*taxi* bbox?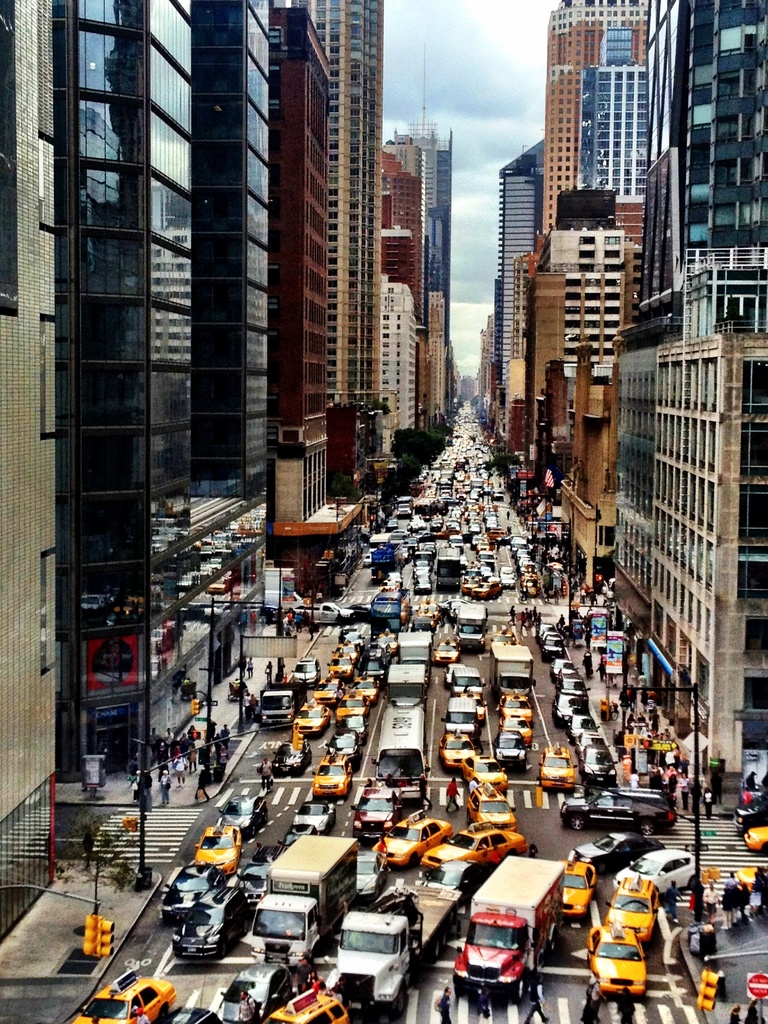
[454, 684, 489, 720]
